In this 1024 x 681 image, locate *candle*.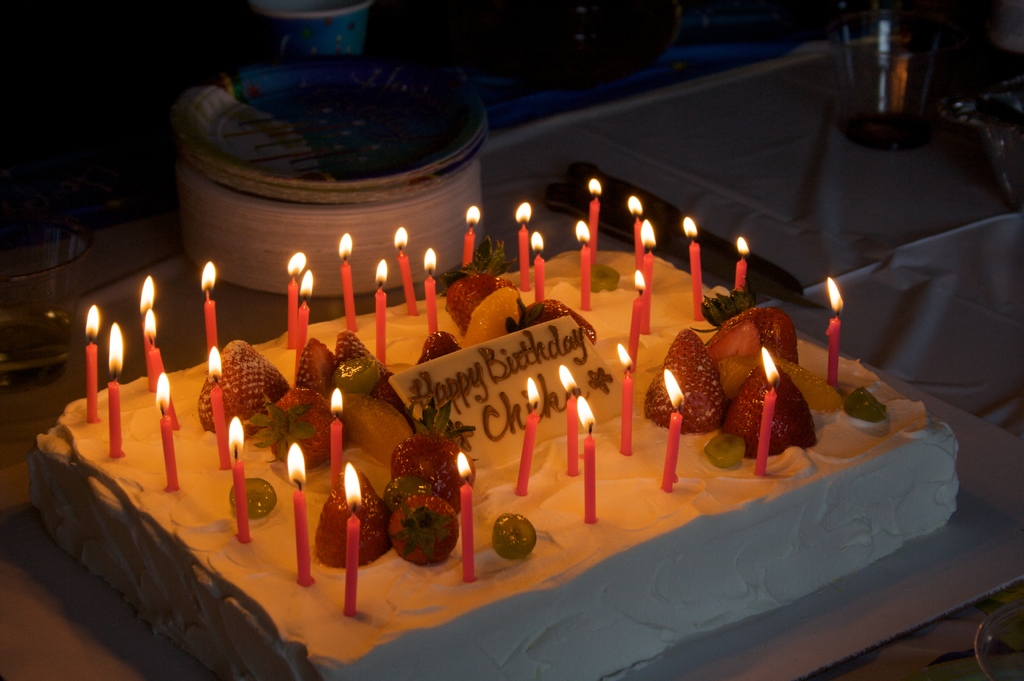
Bounding box: bbox=(424, 246, 437, 336).
